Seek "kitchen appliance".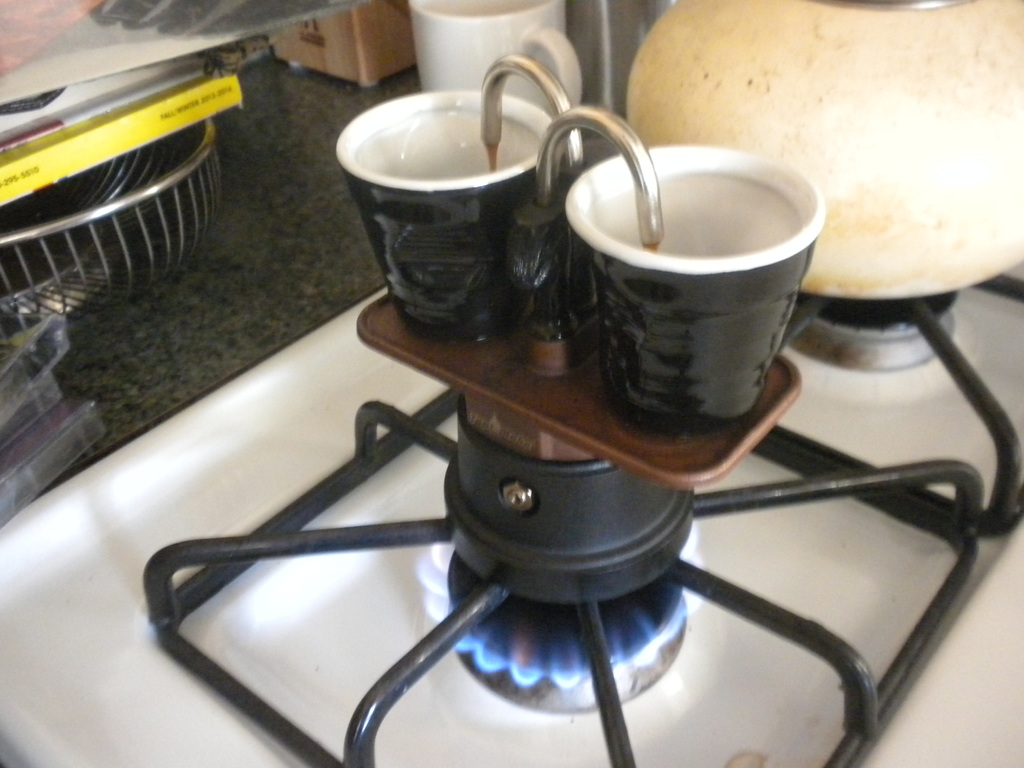
locate(559, 143, 834, 435).
